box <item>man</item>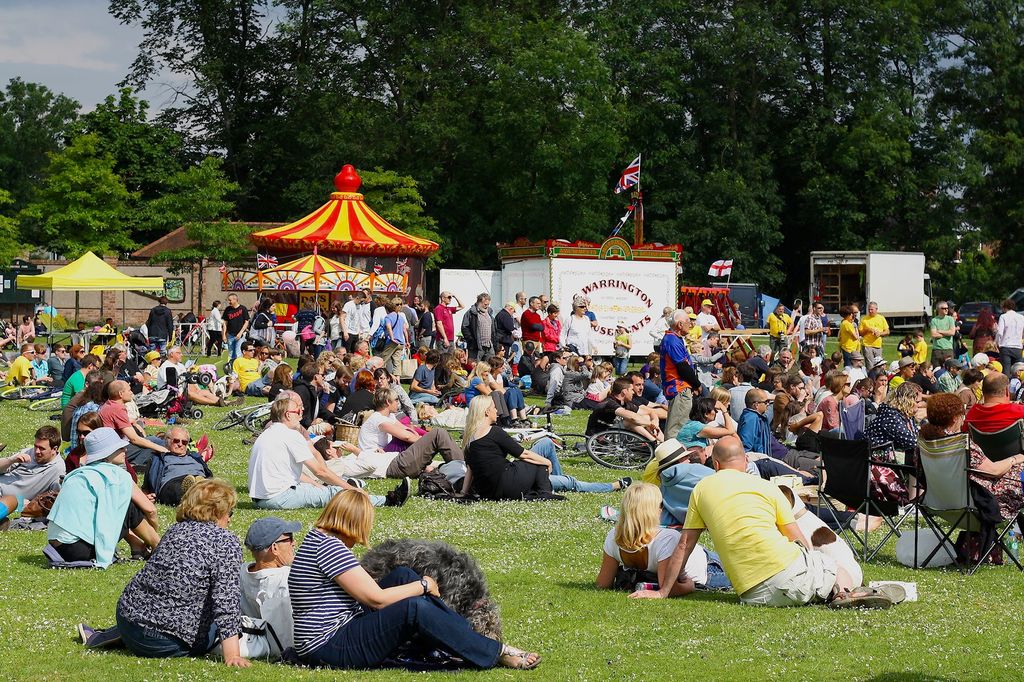
892, 361, 918, 388
